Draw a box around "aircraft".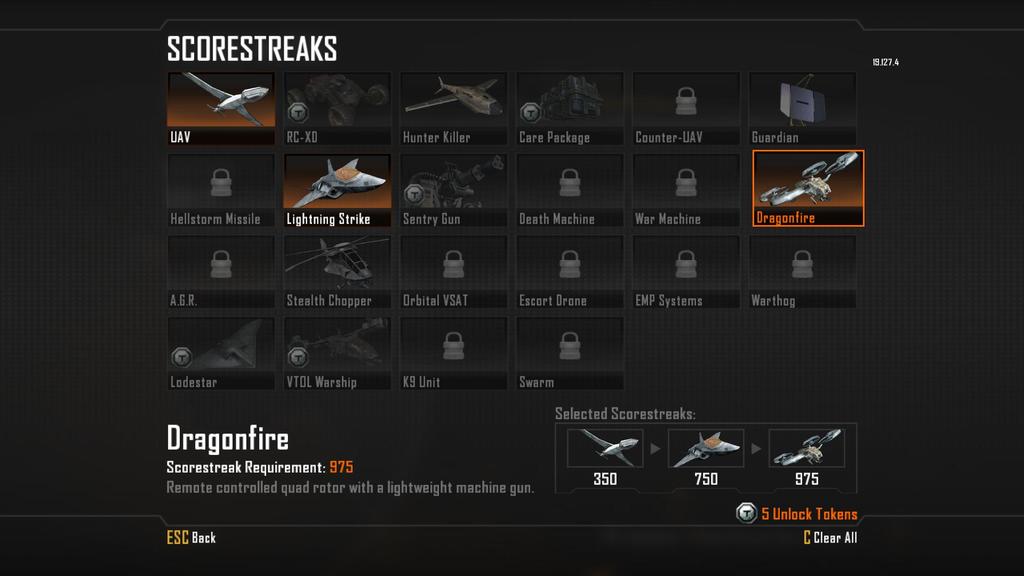
rect(181, 70, 271, 125).
